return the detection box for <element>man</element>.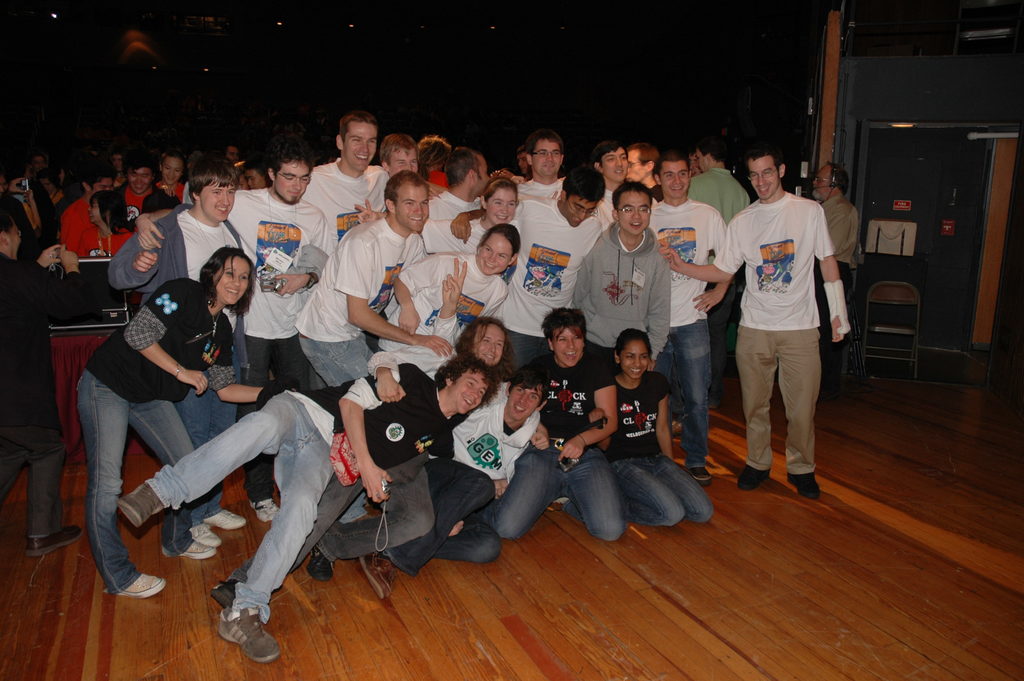
806, 156, 862, 393.
